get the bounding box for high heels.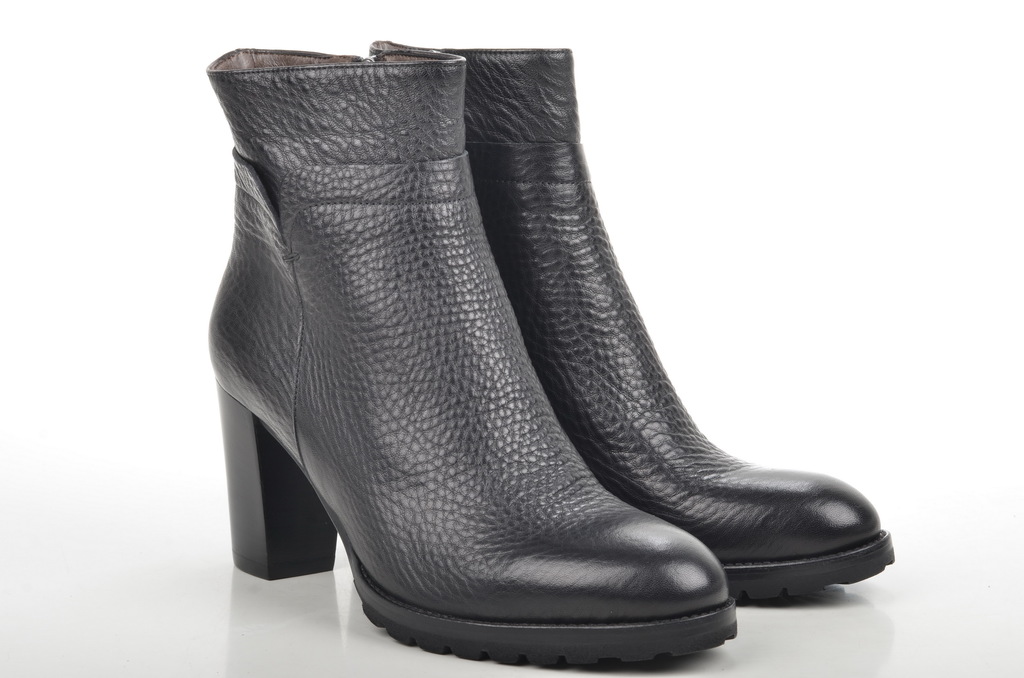
<region>208, 45, 735, 675</region>.
